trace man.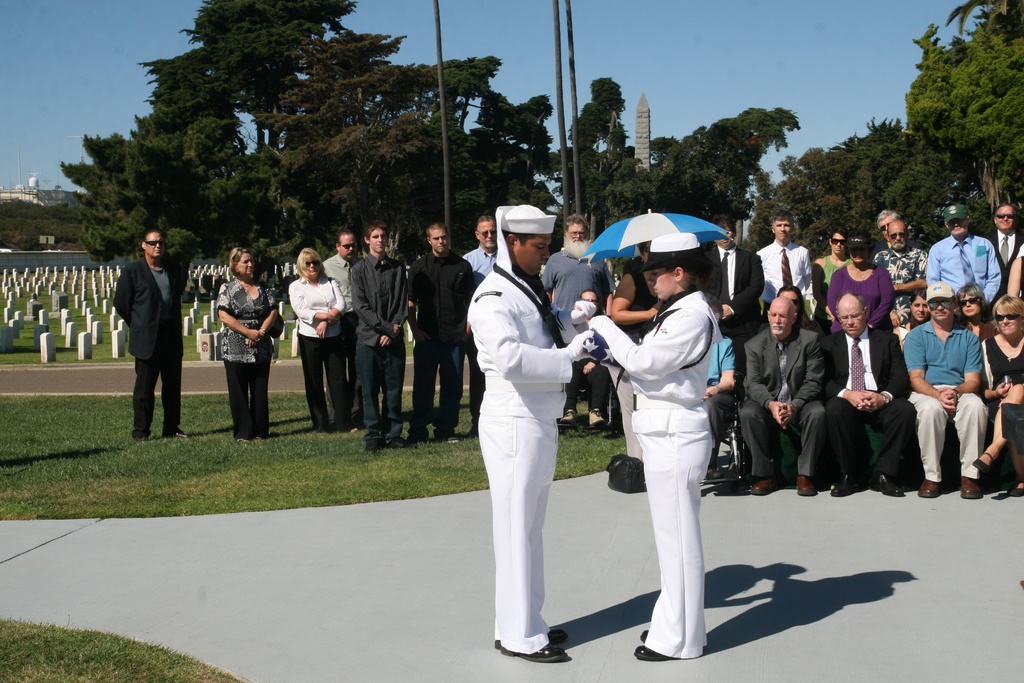
Traced to <box>878,219,928,317</box>.
